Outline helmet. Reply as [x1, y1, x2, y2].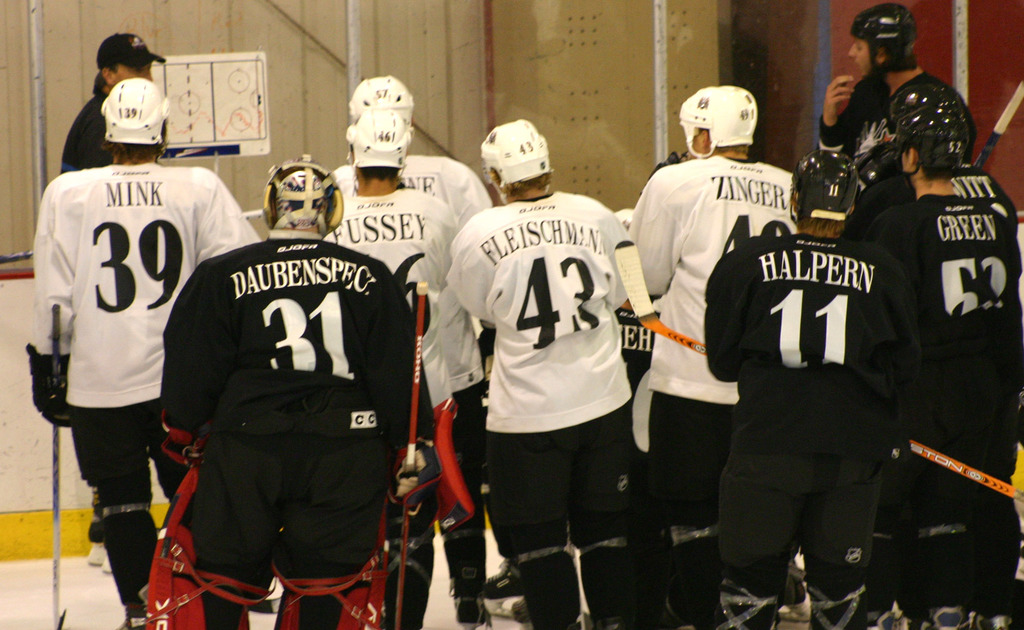
[877, 71, 983, 171].
